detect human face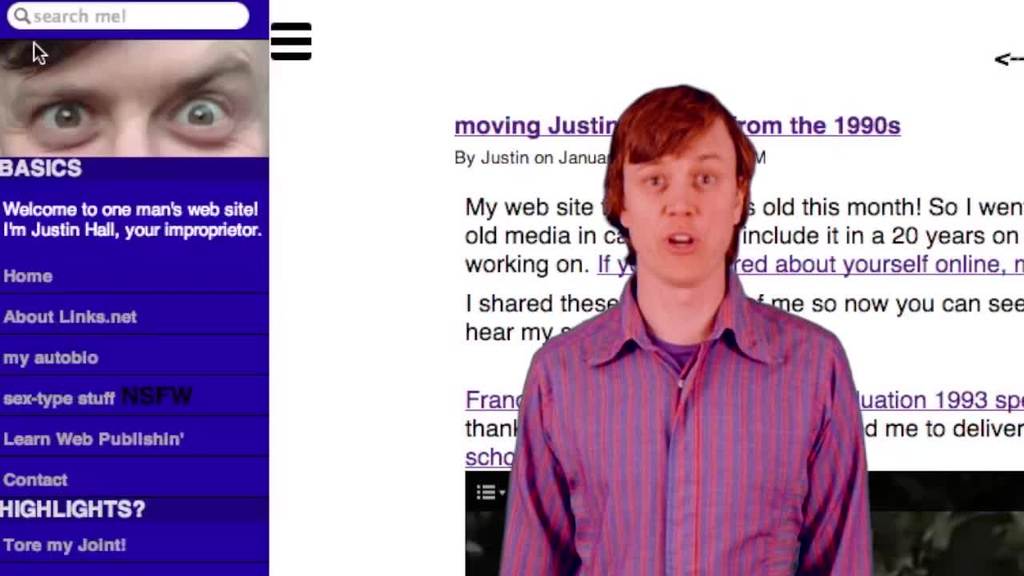
x1=625, y1=115, x2=738, y2=287
